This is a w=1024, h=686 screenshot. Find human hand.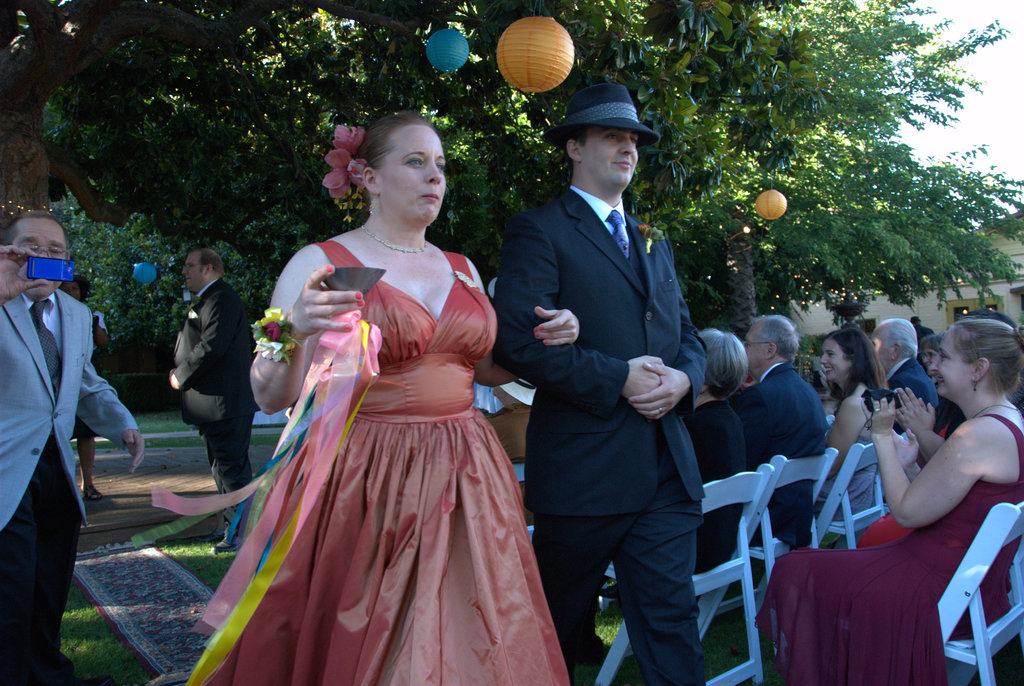
Bounding box: select_region(893, 385, 938, 440).
